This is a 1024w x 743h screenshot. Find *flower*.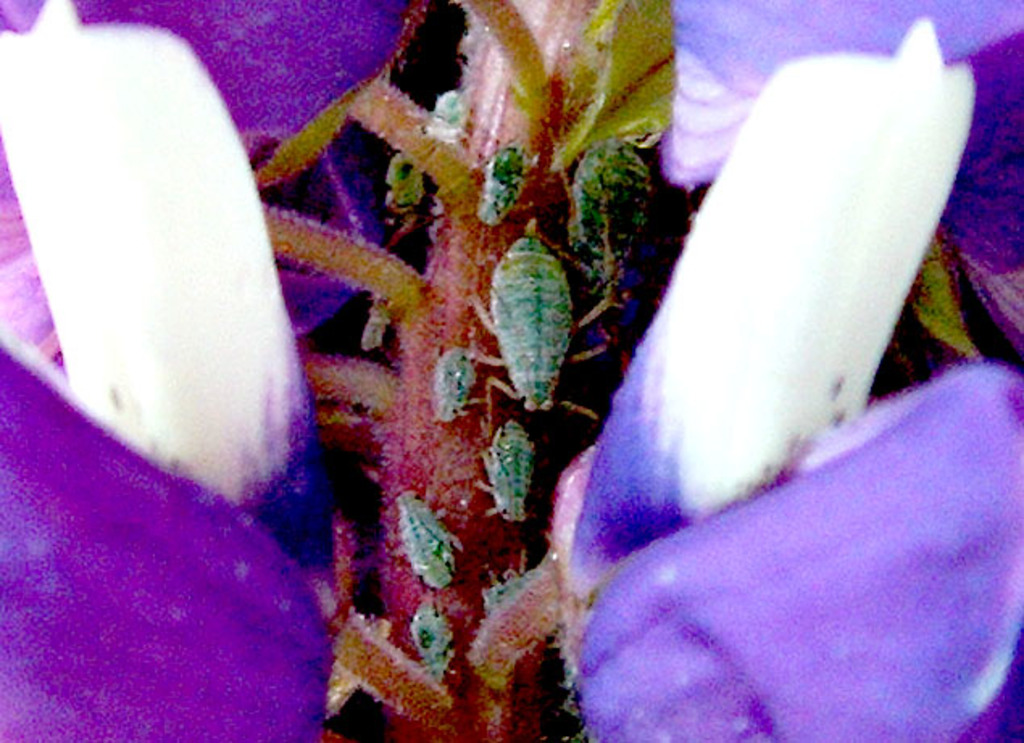
Bounding box: box=[535, 6, 1018, 741].
